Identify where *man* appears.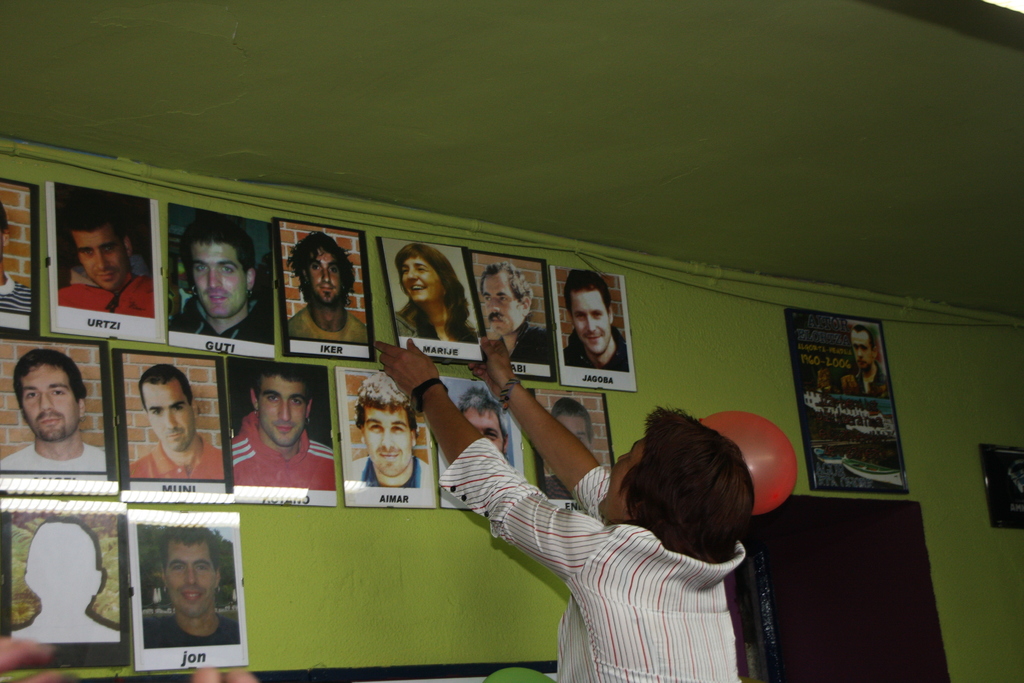
Appears at 367:338:754:682.
